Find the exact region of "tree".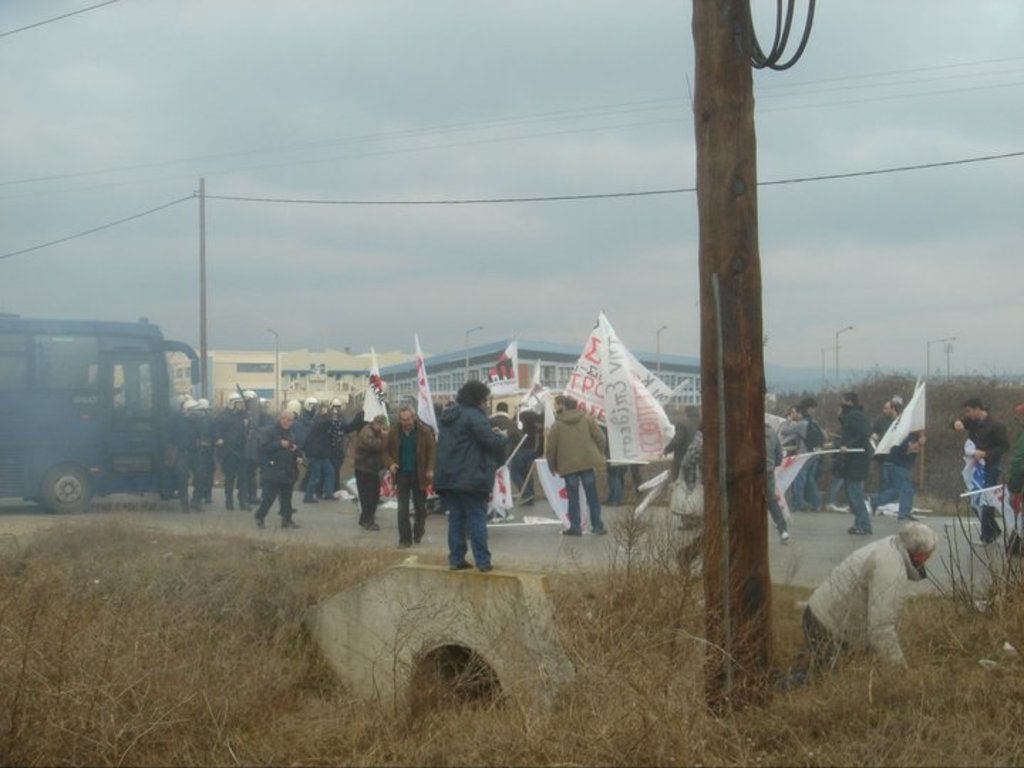
Exact region: 646:0:795:725.
